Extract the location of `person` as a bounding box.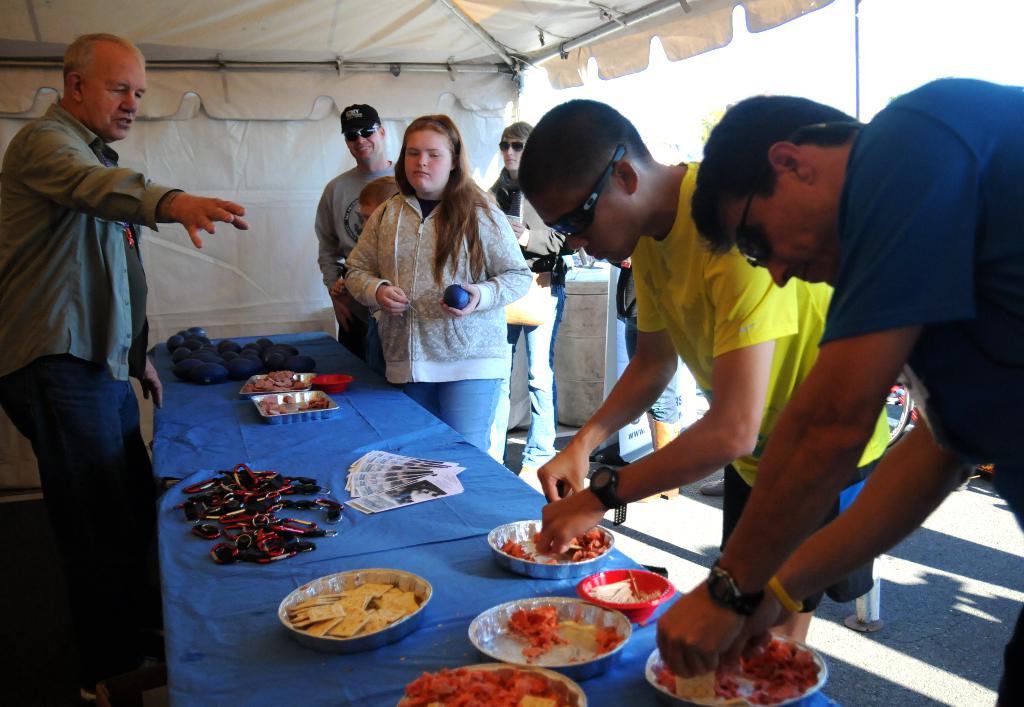
{"x1": 15, "y1": 18, "x2": 216, "y2": 656}.
